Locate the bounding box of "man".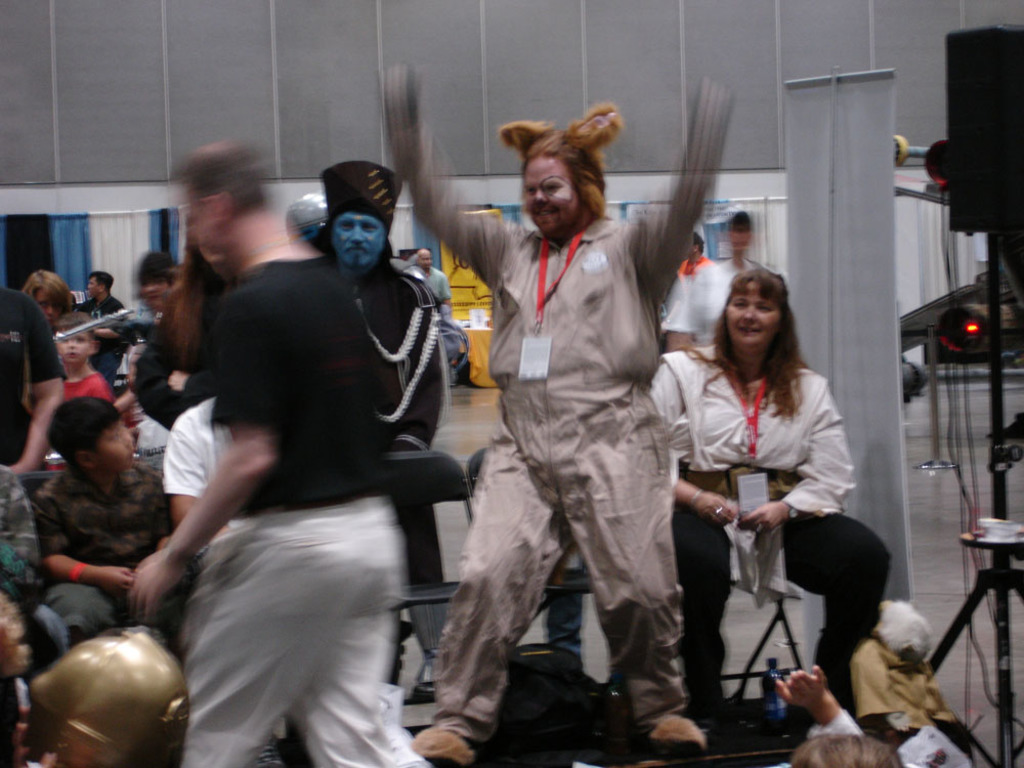
Bounding box: bbox=[128, 142, 430, 767].
